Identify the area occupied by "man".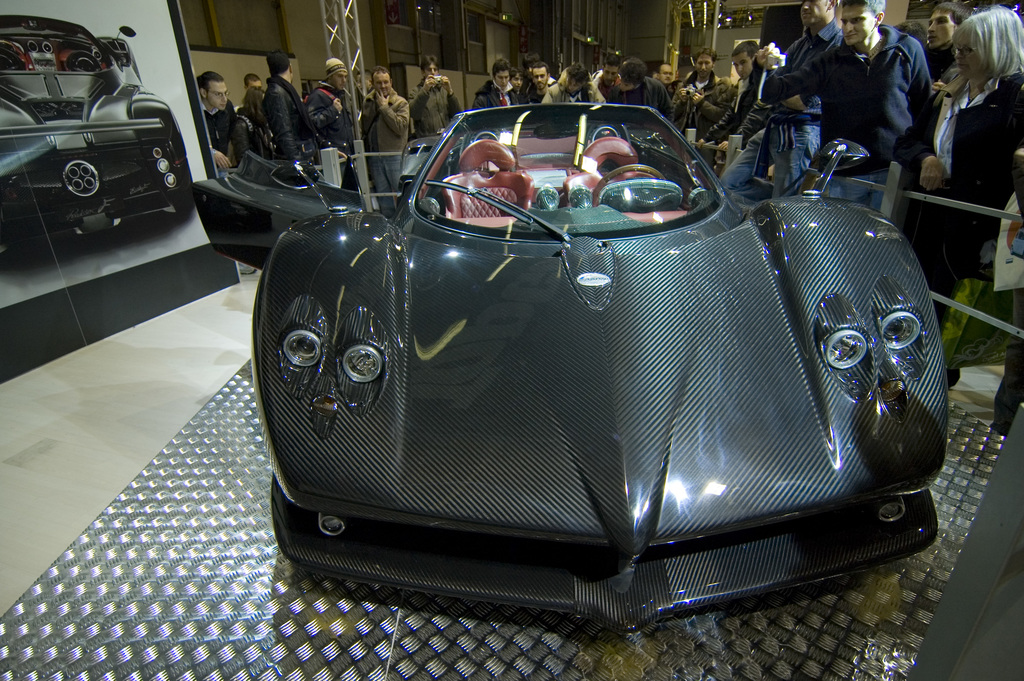
Area: [left=301, top=60, right=353, bottom=152].
